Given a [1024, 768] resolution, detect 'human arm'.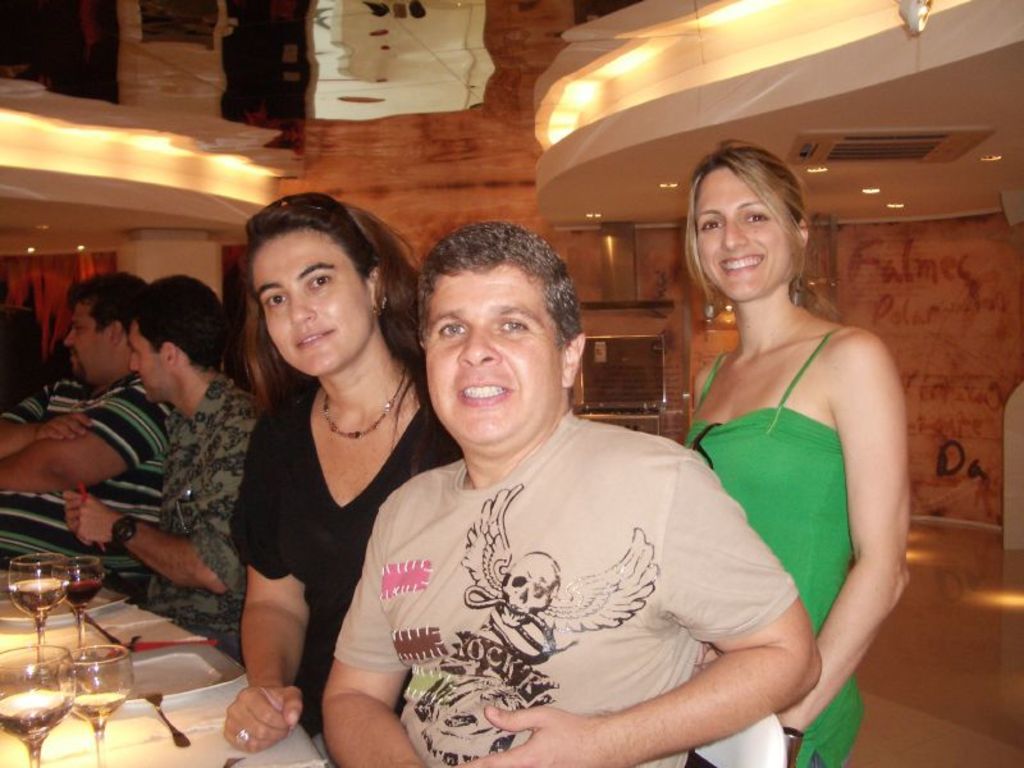
box(451, 452, 826, 765).
